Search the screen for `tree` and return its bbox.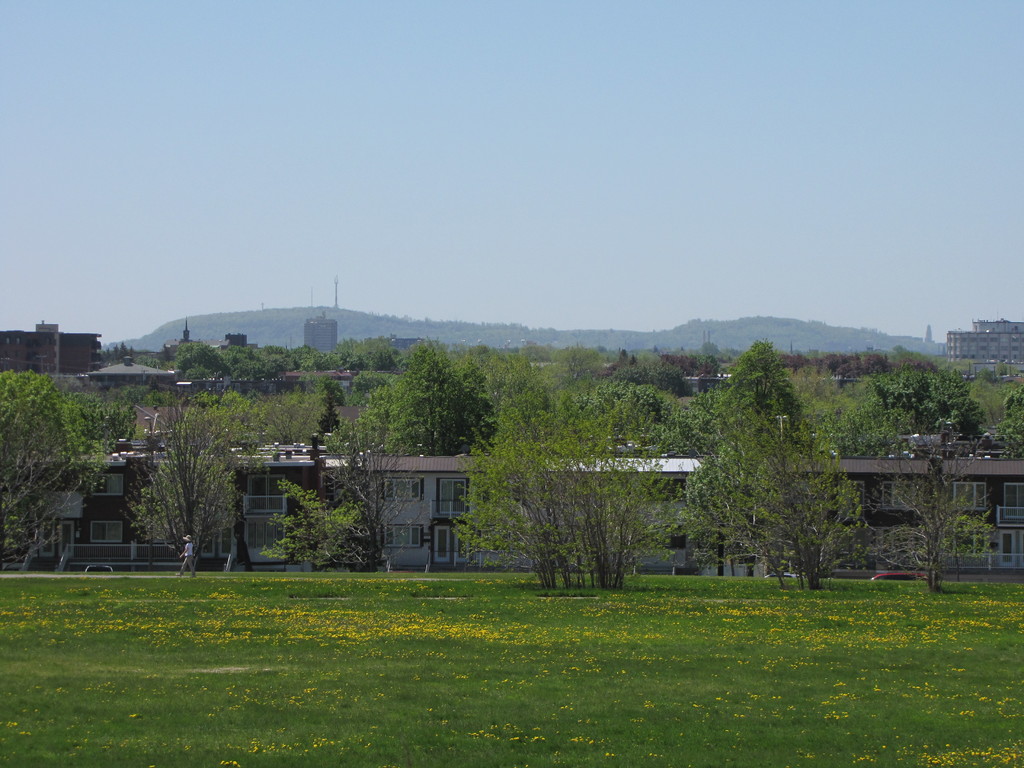
Found: crop(325, 431, 413, 567).
